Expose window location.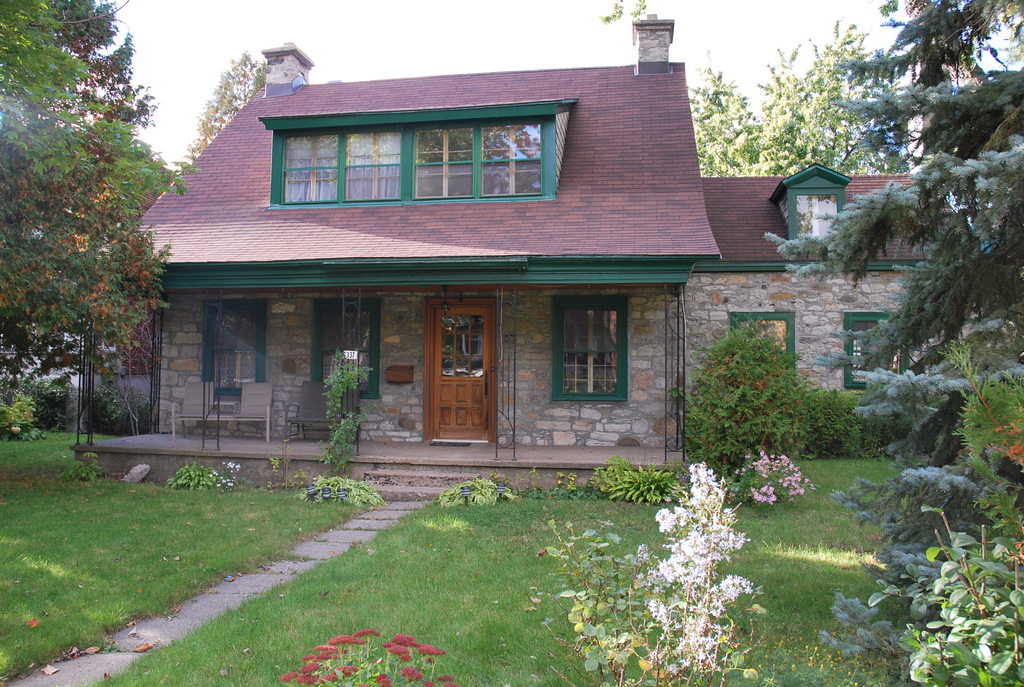
Exposed at bbox=[259, 99, 559, 212].
